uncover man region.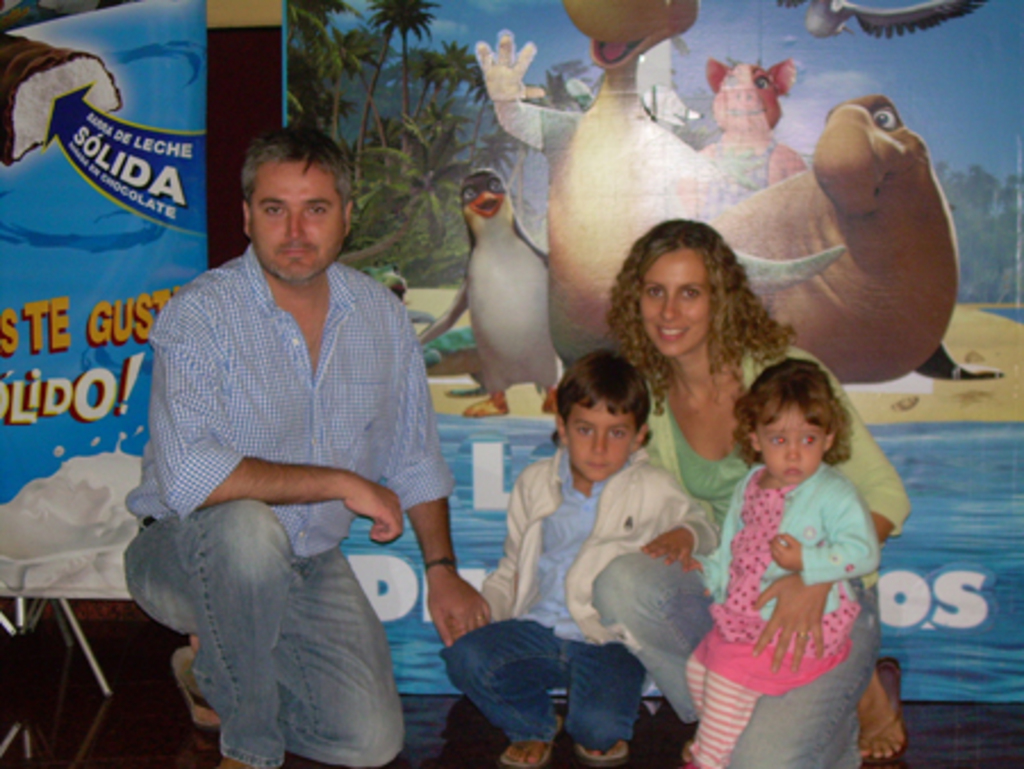
Uncovered: (134, 109, 435, 708).
